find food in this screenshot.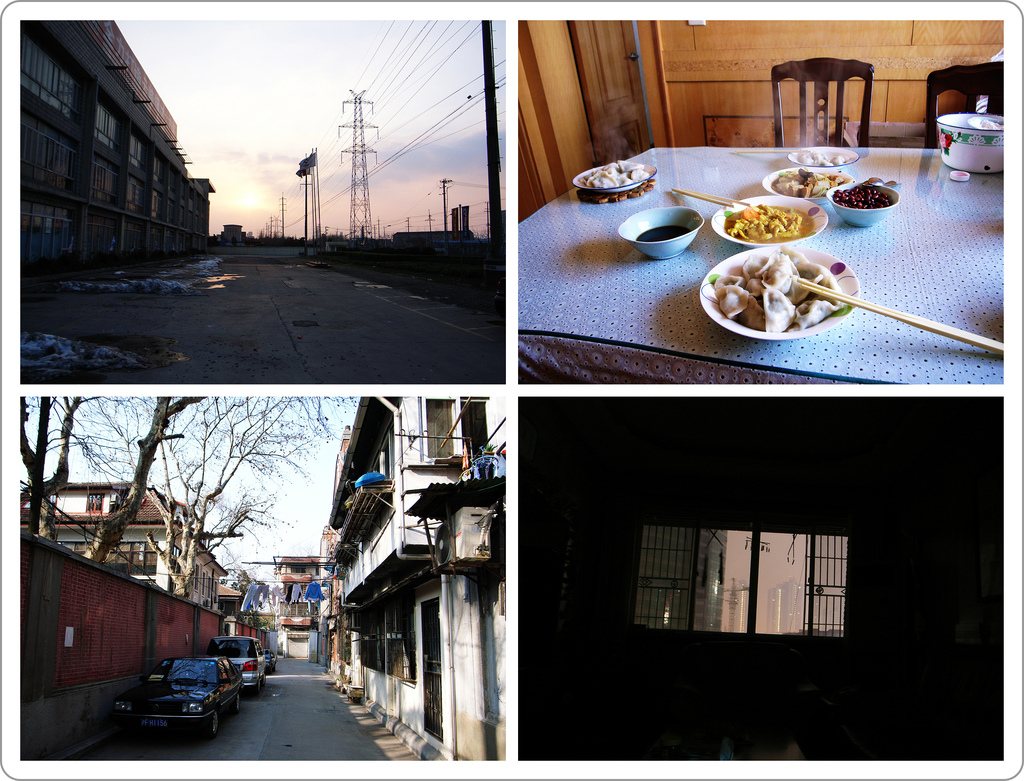
The bounding box for food is {"left": 582, "top": 159, "right": 649, "bottom": 190}.
